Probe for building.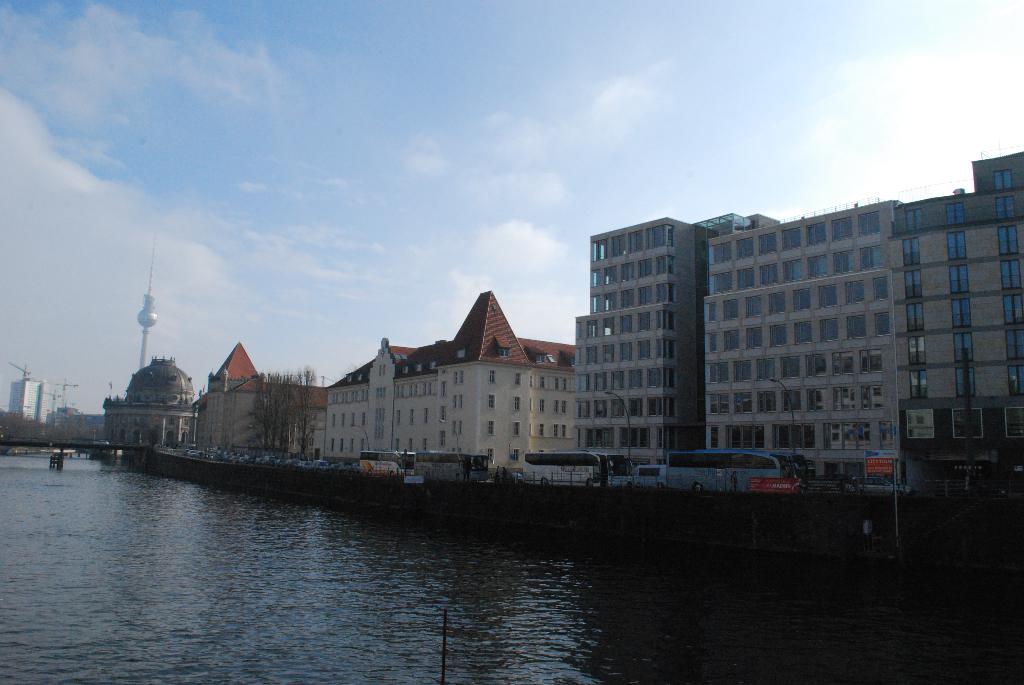
Probe result: 104/353/196/445.
